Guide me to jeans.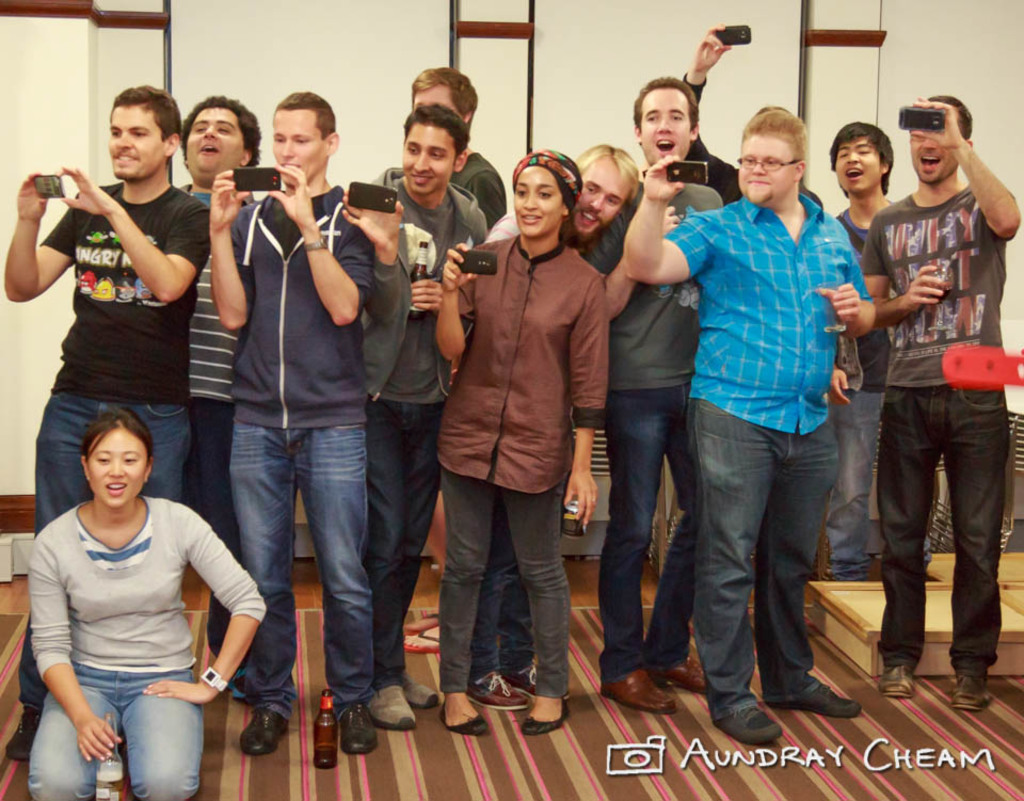
Guidance: 471/495/531/683.
